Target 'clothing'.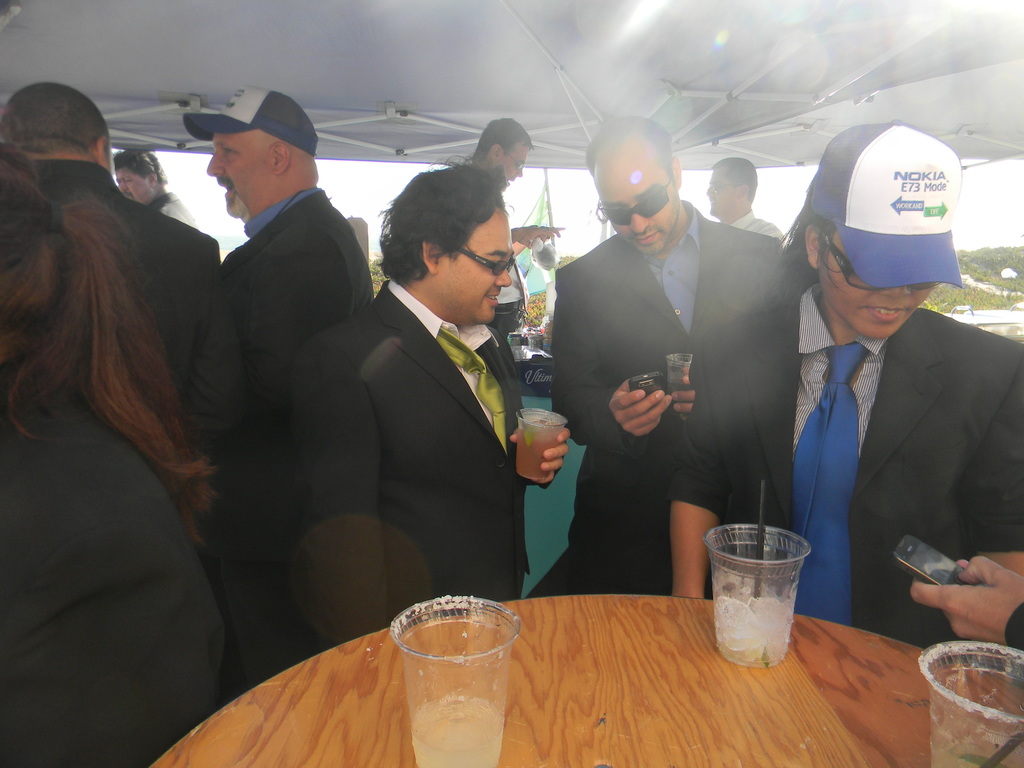
Target region: bbox=[727, 213, 785, 241].
